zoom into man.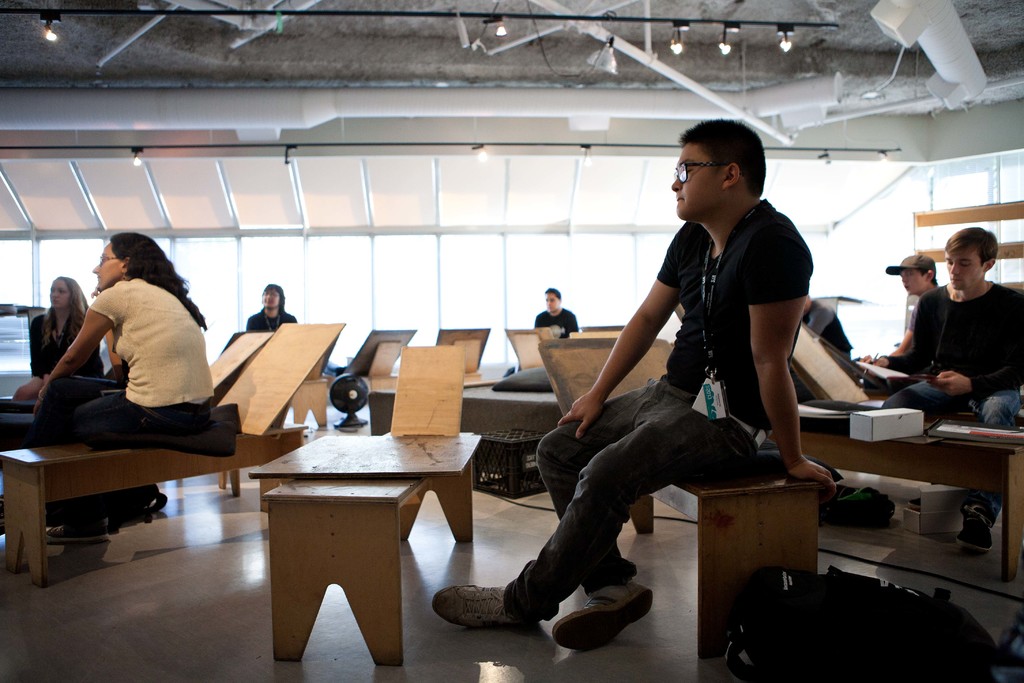
Zoom target: crop(244, 281, 298, 332).
